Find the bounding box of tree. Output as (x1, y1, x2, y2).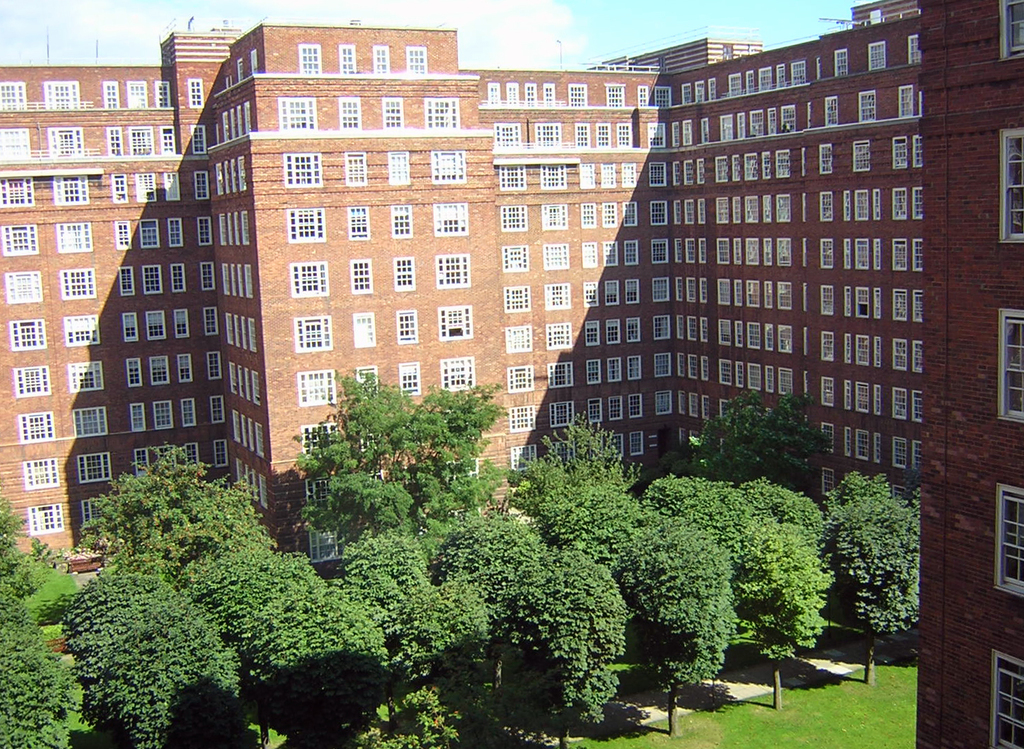
(346, 530, 441, 630).
